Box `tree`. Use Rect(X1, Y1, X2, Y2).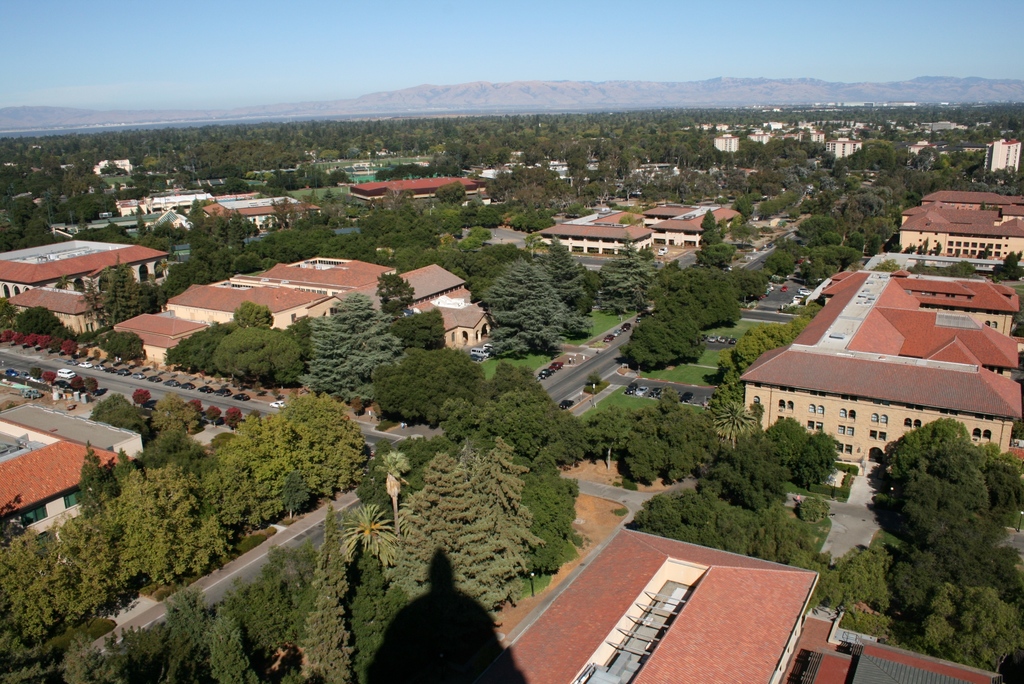
Rect(58, 191, 121, 224).
